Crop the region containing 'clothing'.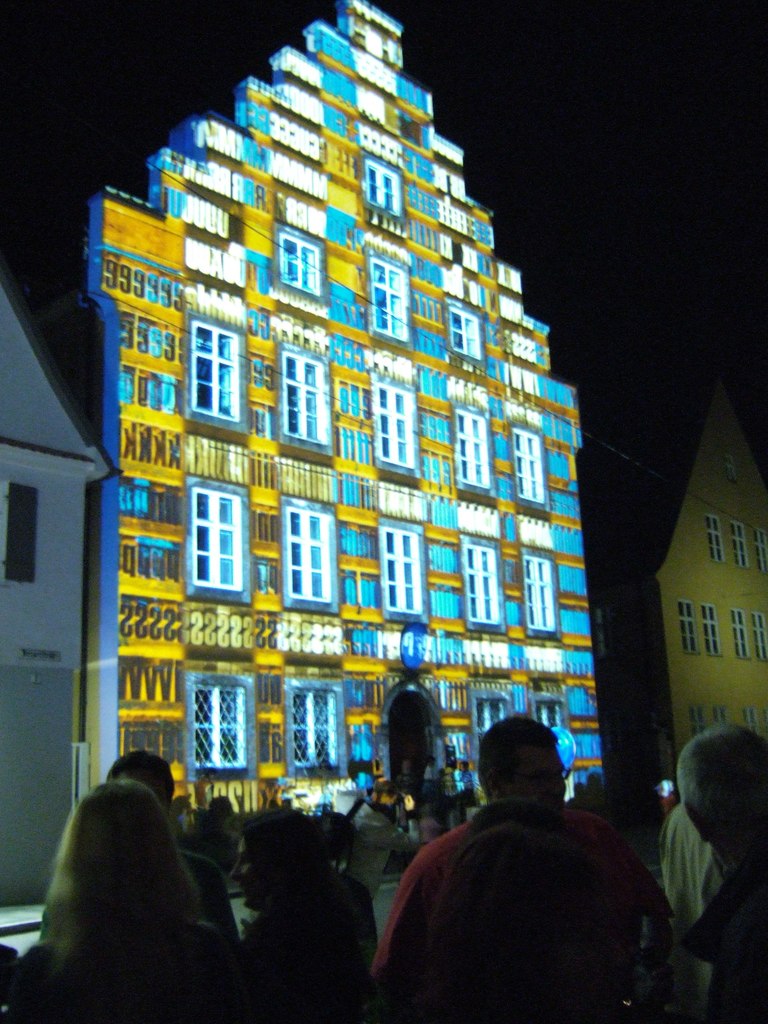
Crop region: x1=356 y1=755 x2=685 y2=1023.
